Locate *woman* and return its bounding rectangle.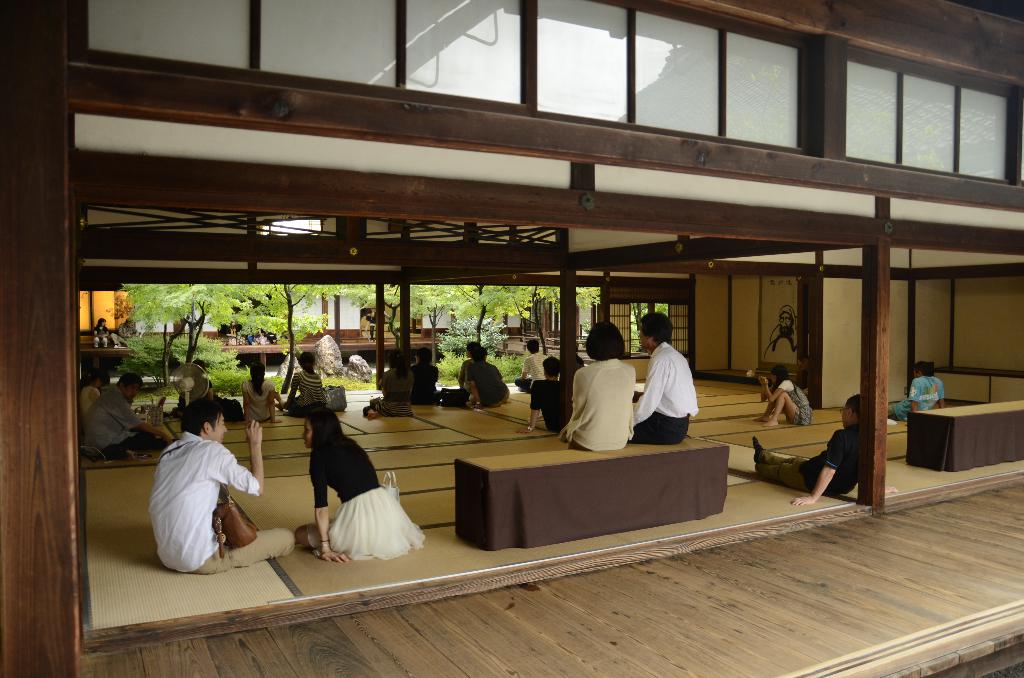
<bbox>454, 341, 476, 401</bbox>.
